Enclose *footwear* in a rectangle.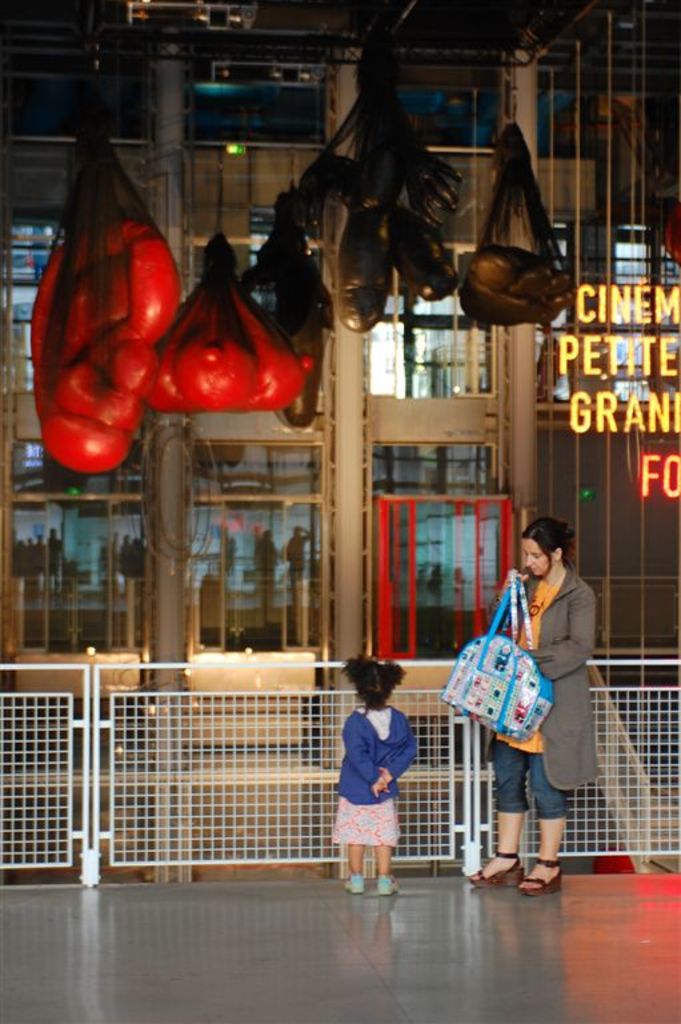
<region>376, 876, 396, 895</region>.
